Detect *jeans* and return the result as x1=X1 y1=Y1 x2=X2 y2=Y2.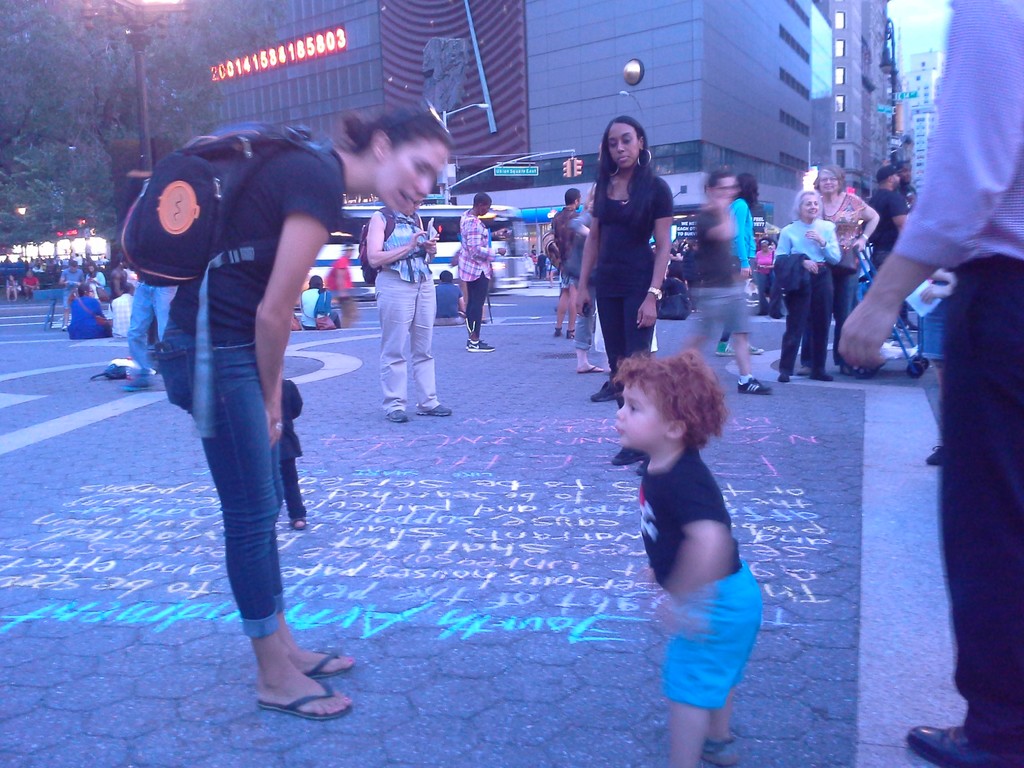
x1=156 y1=313 x2=281 y2=639.
